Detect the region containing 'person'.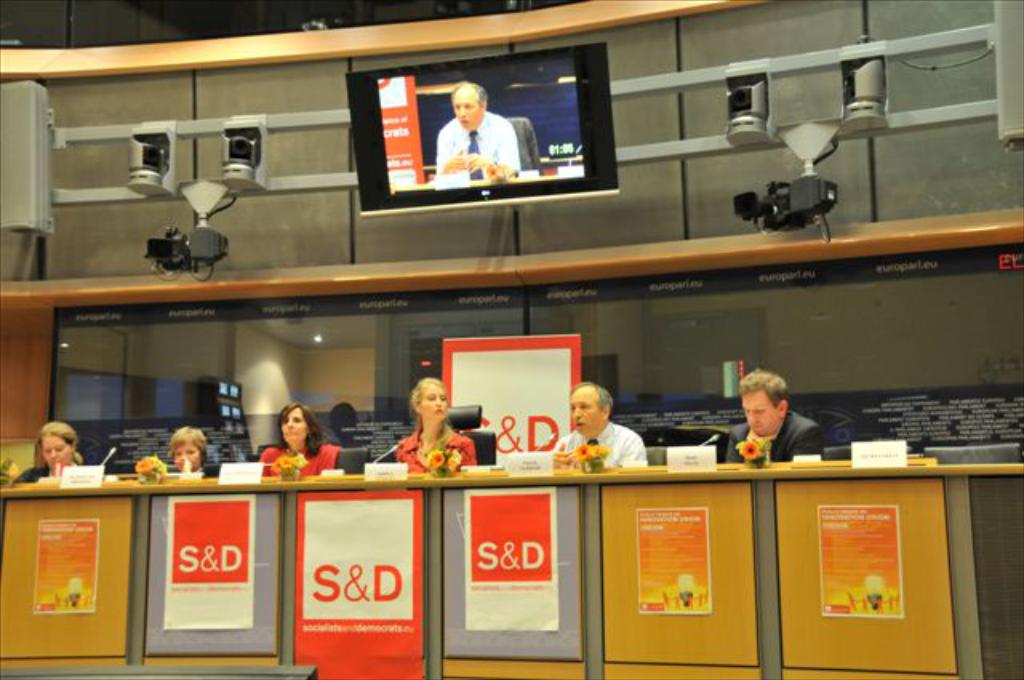
395 374 474 472.
